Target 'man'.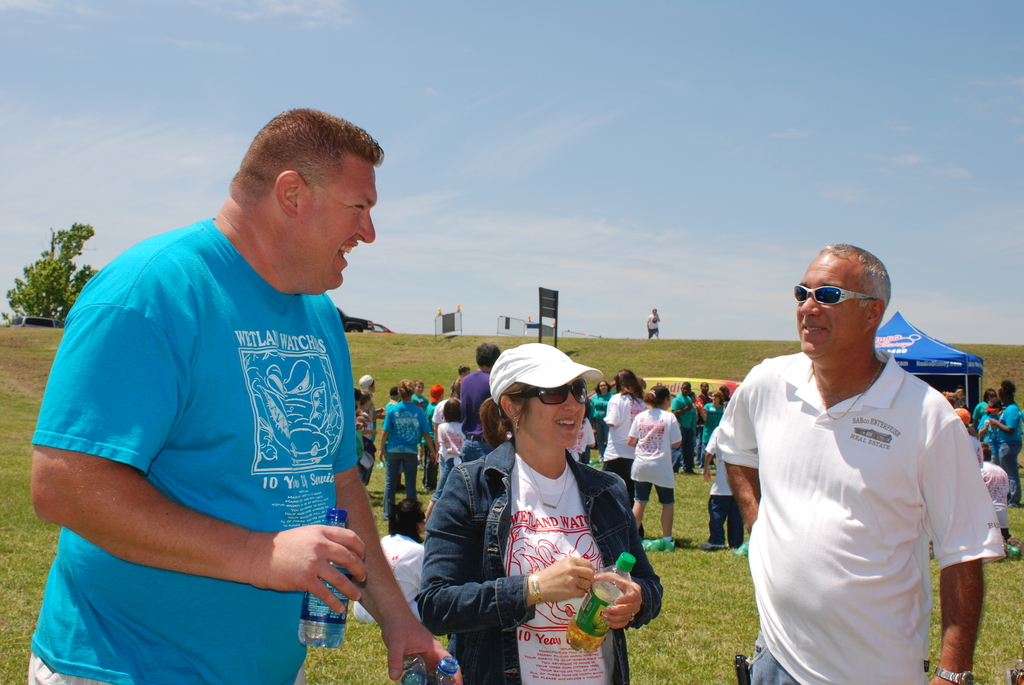
Target region: (463,344,497,459).
